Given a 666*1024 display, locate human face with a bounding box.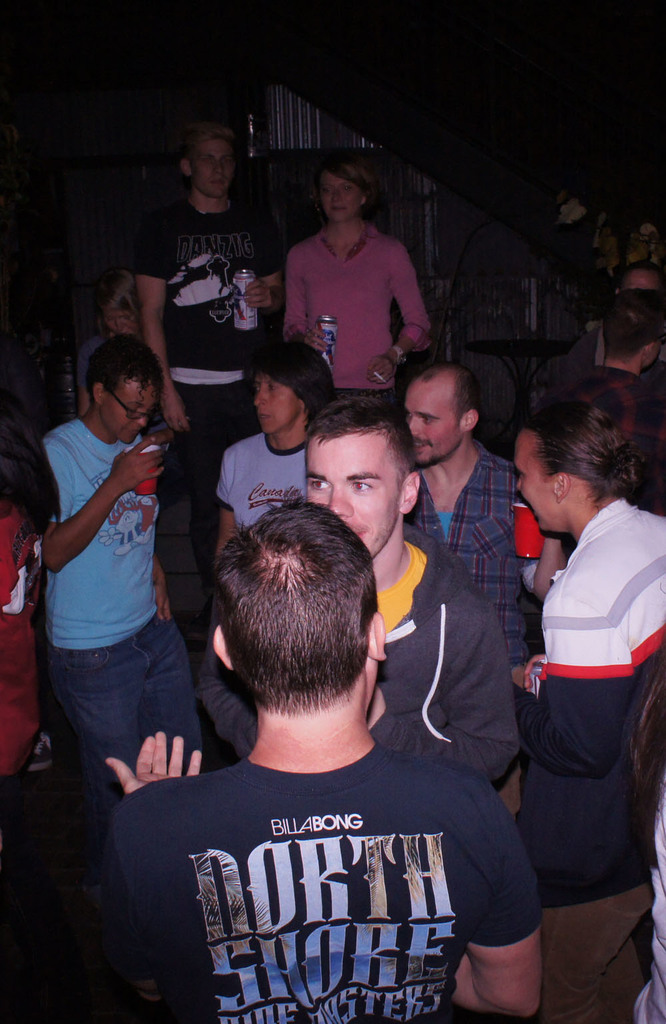
Located: 400 384 460 466.
